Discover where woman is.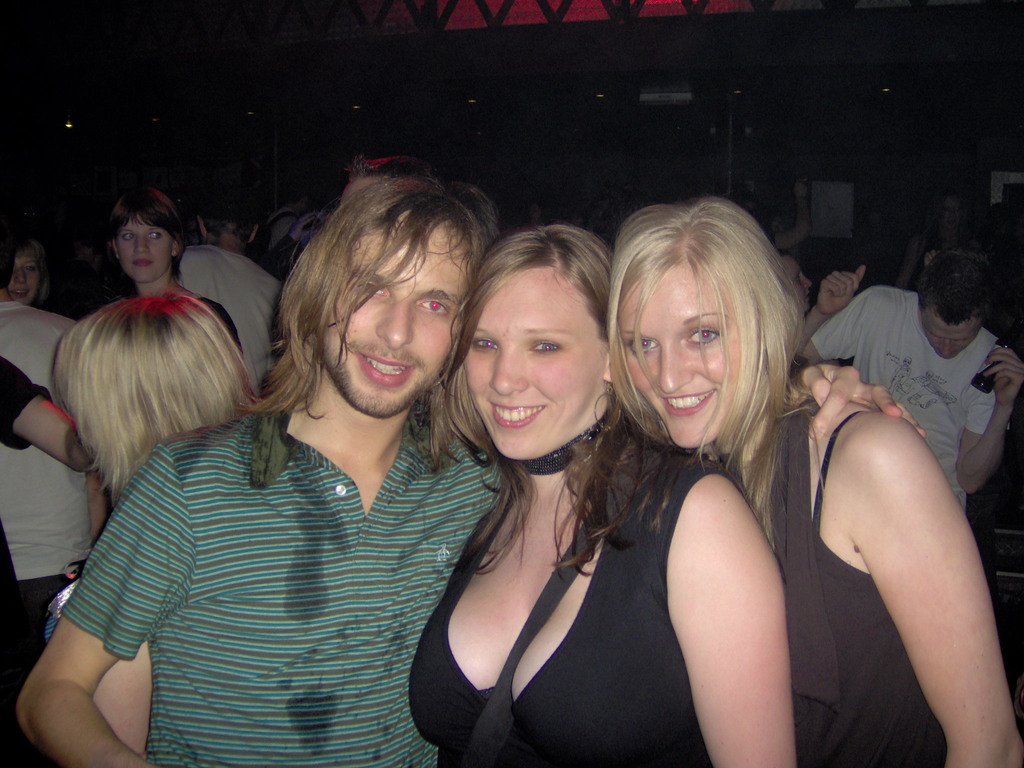
Discovered at x1=104, y1=177, x2=247, y2=364.
